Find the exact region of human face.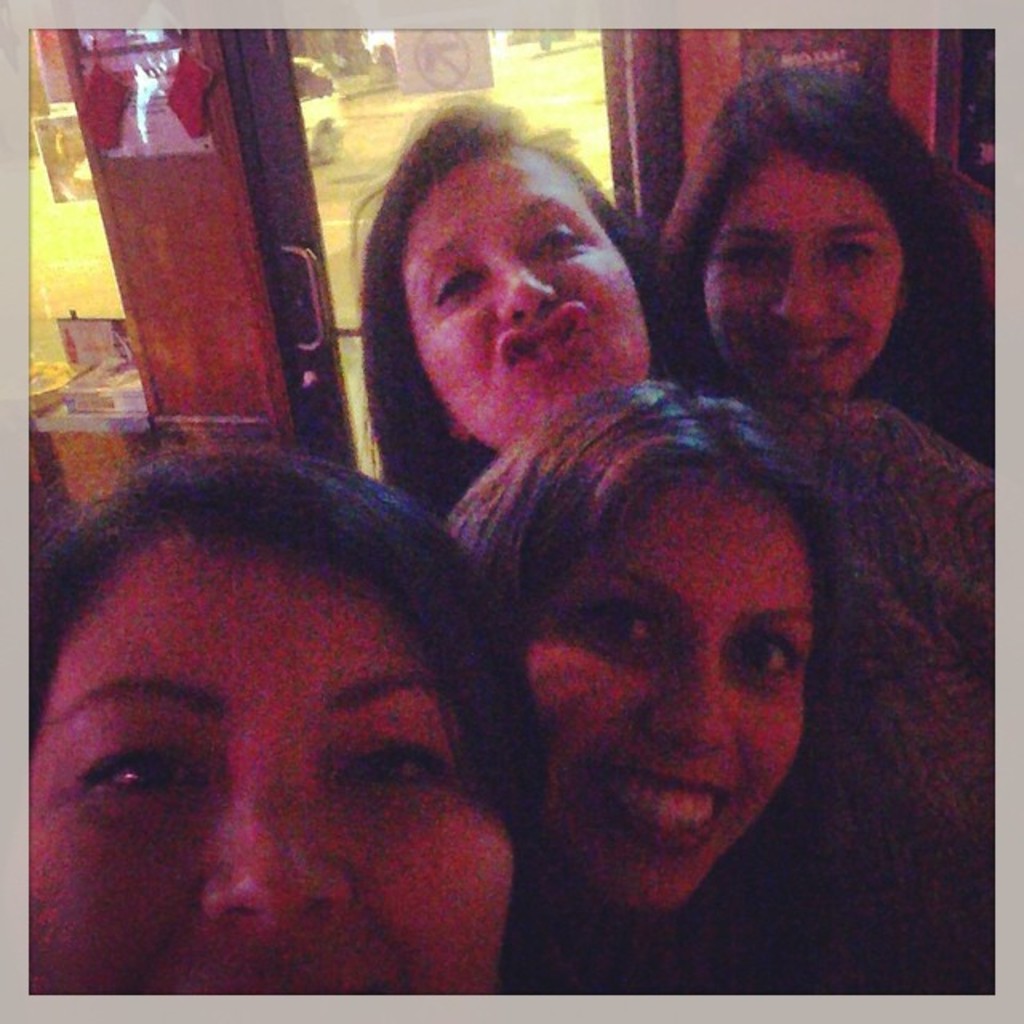
Exact region: pyautogui.locateOnScreen(30, 534, 507, 989).
